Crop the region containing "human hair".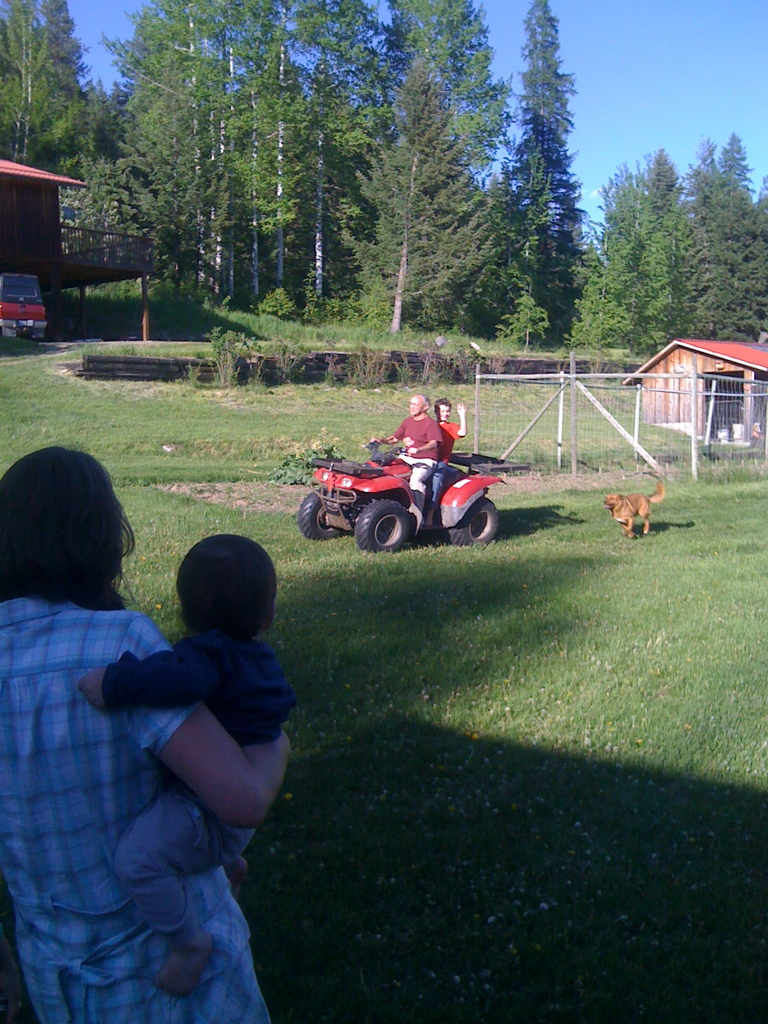
Crop region: 433,397,454,415.
